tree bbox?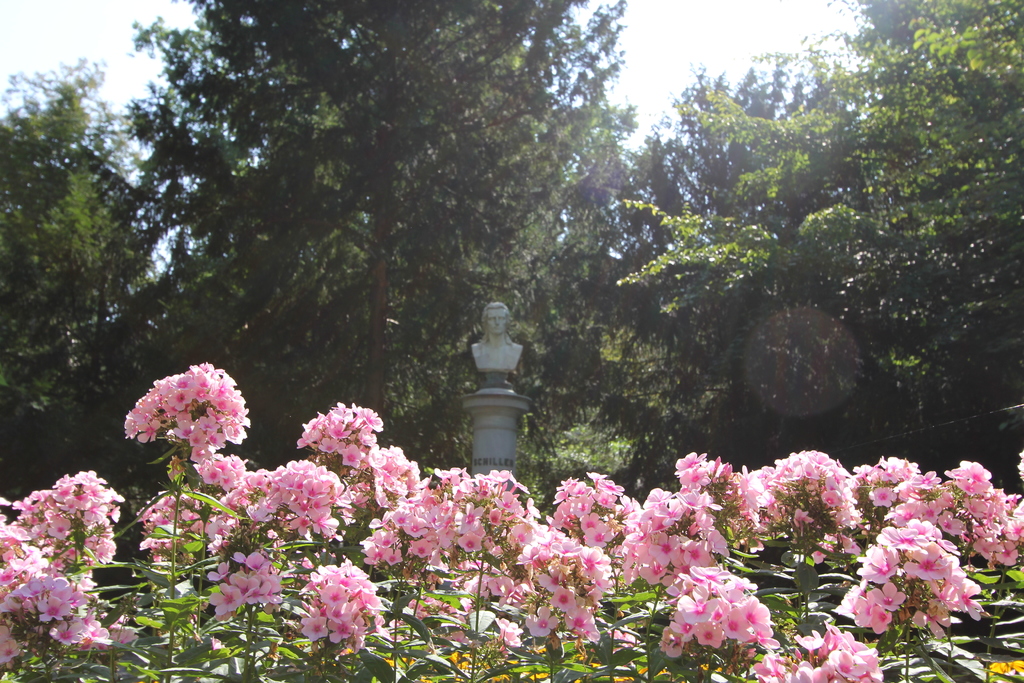
box(0, 62, 134, 477)
